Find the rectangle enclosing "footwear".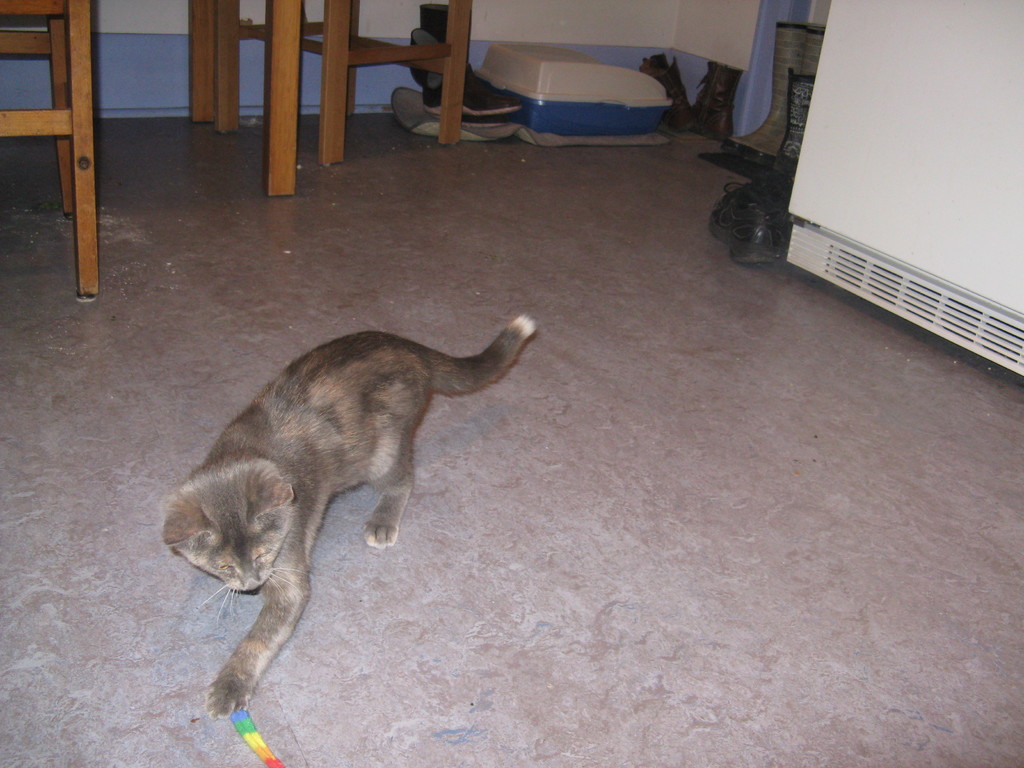
region(751, 168, 792, 218).
